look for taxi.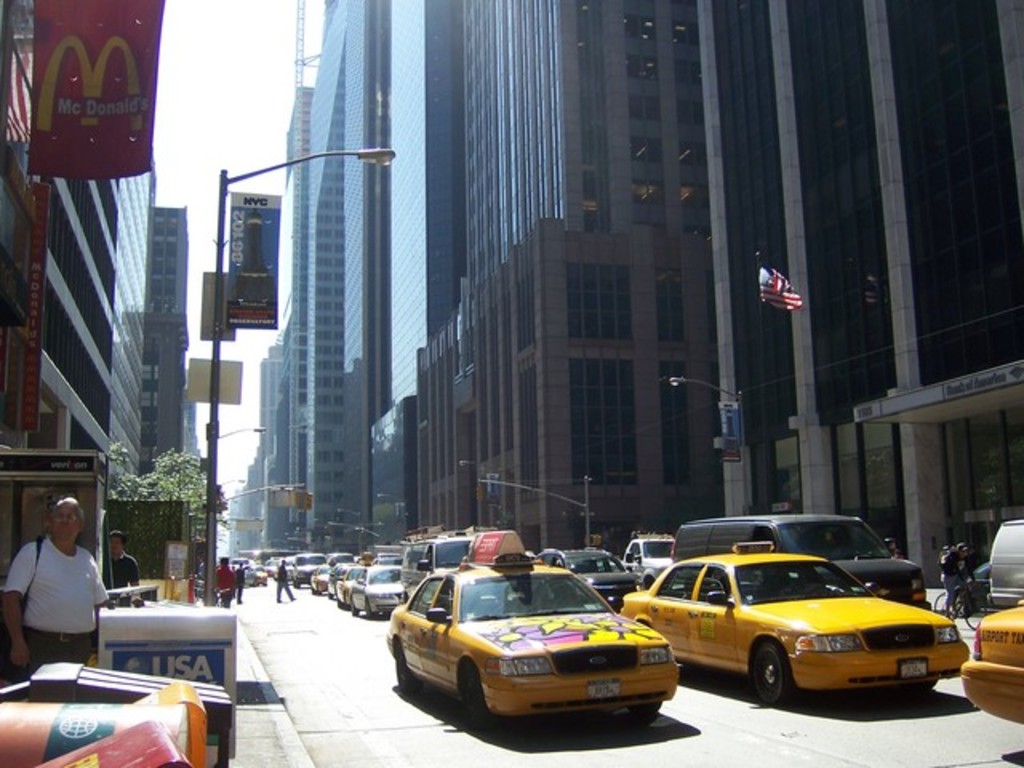
Found: select_region(384, 528, 680, 738).
